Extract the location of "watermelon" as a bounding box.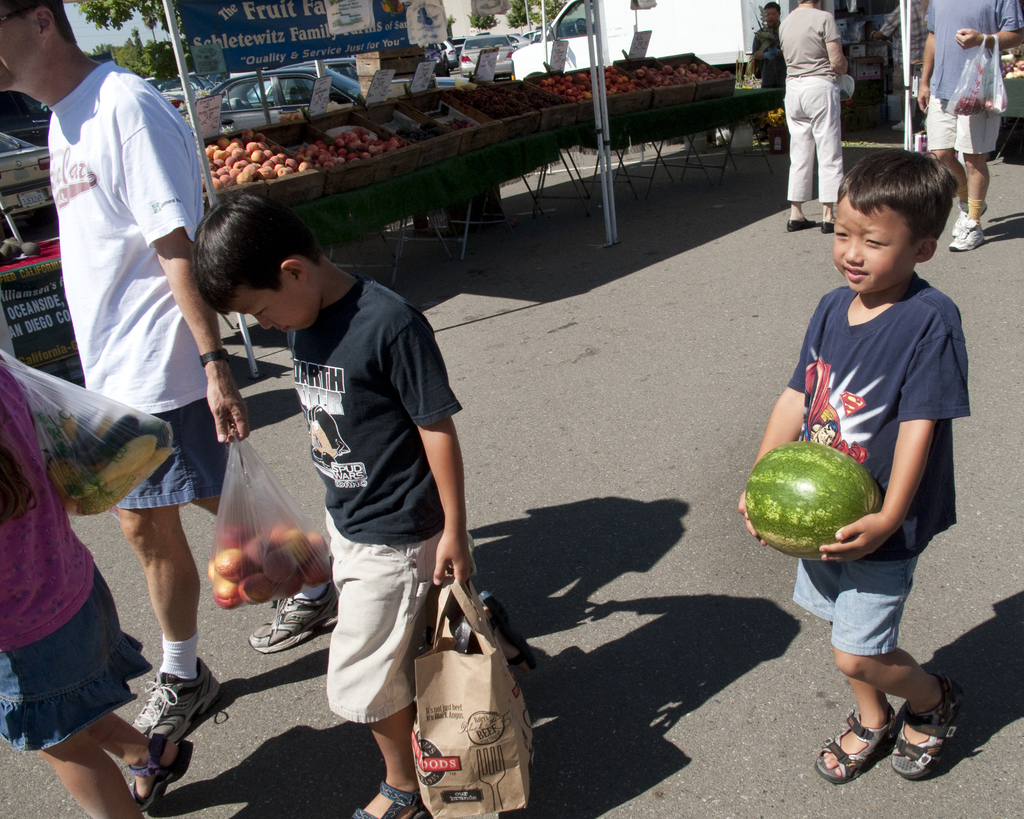
{"x1": 744, "y1": 441, "x2": 883, "y2": 557}.
